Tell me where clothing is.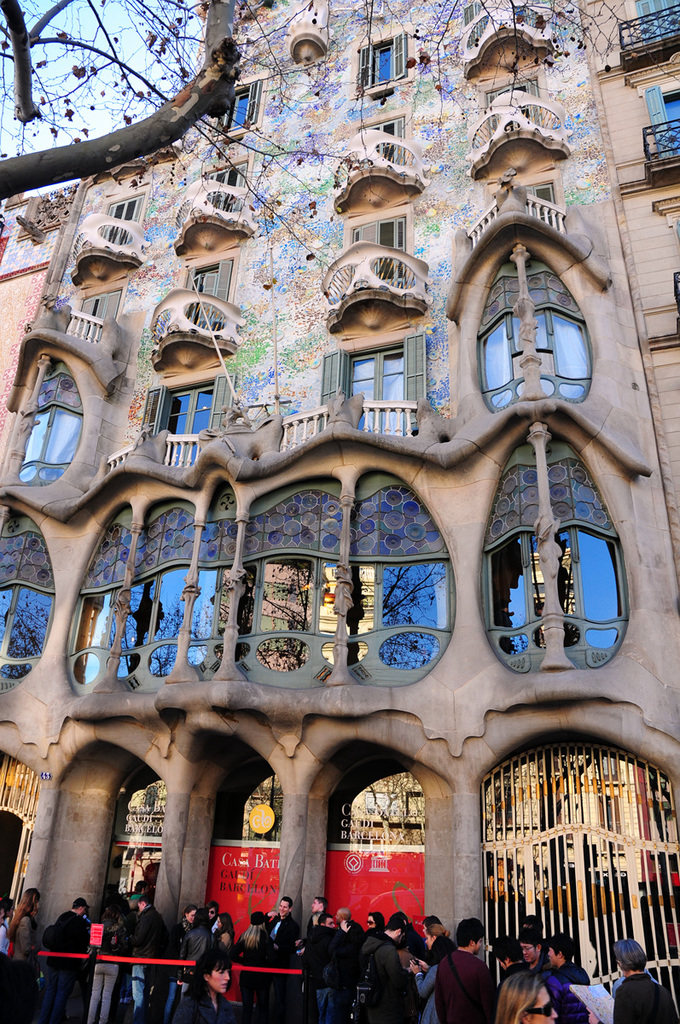
clothing is at BBox(125, 899, 165, 1023).
